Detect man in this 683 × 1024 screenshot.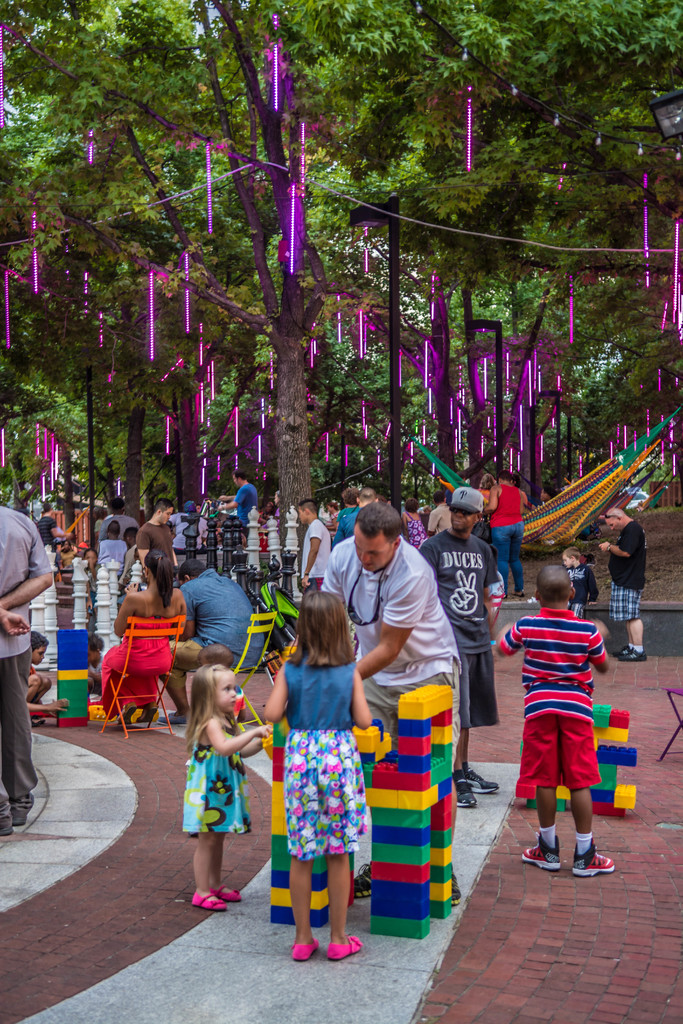
Detection: detection(157, 560, 262, 733).
